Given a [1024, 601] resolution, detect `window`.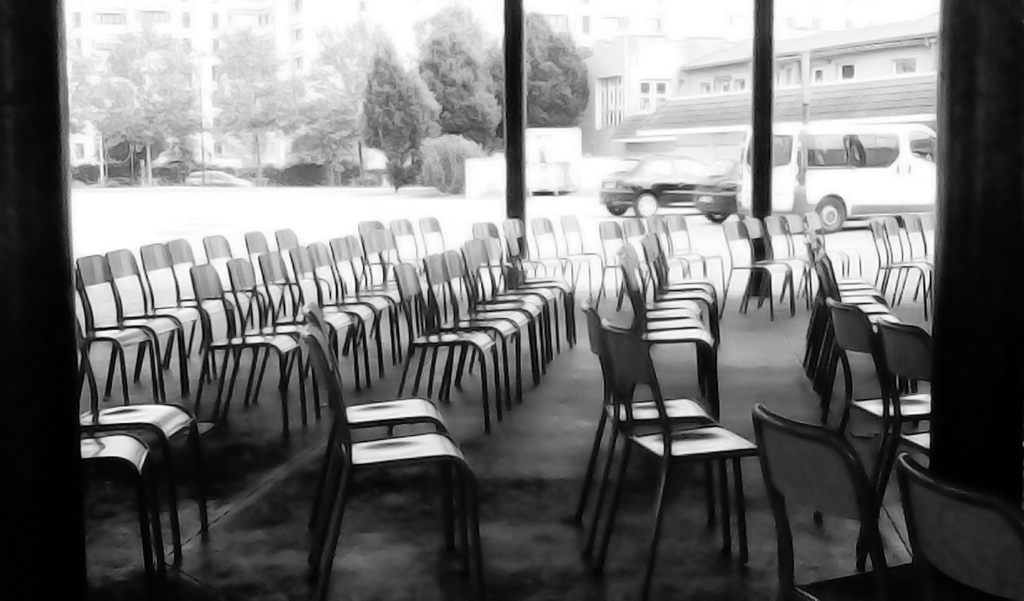
{"left": 580, "top": 13, "right": 591, "bottom": 35}.
